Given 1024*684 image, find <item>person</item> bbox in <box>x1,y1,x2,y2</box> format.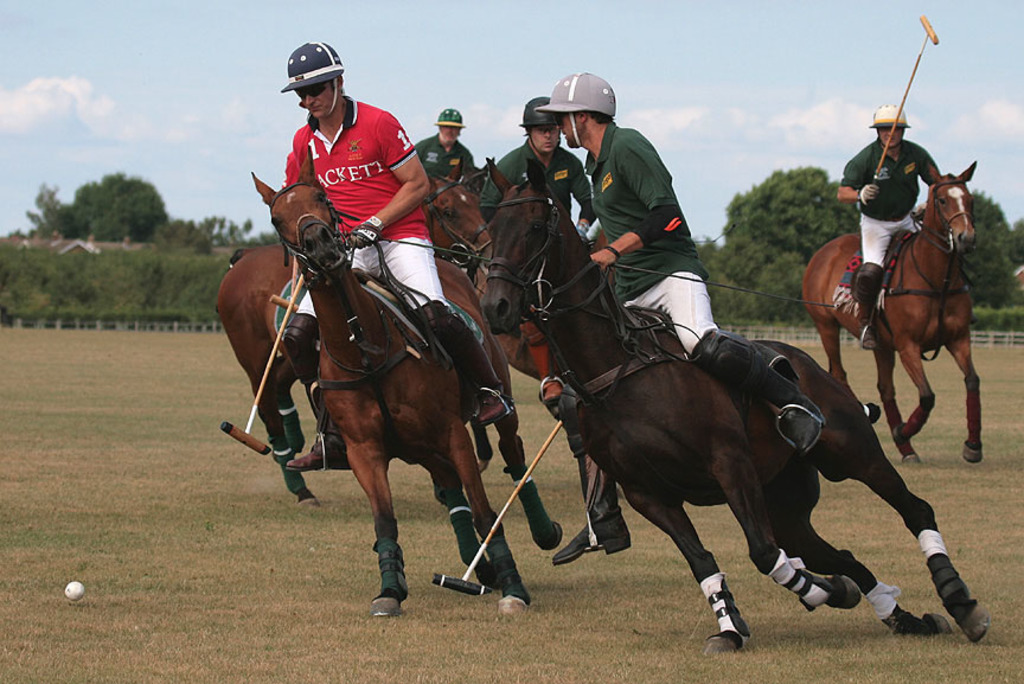
<box>481,92,596,403</box>.
